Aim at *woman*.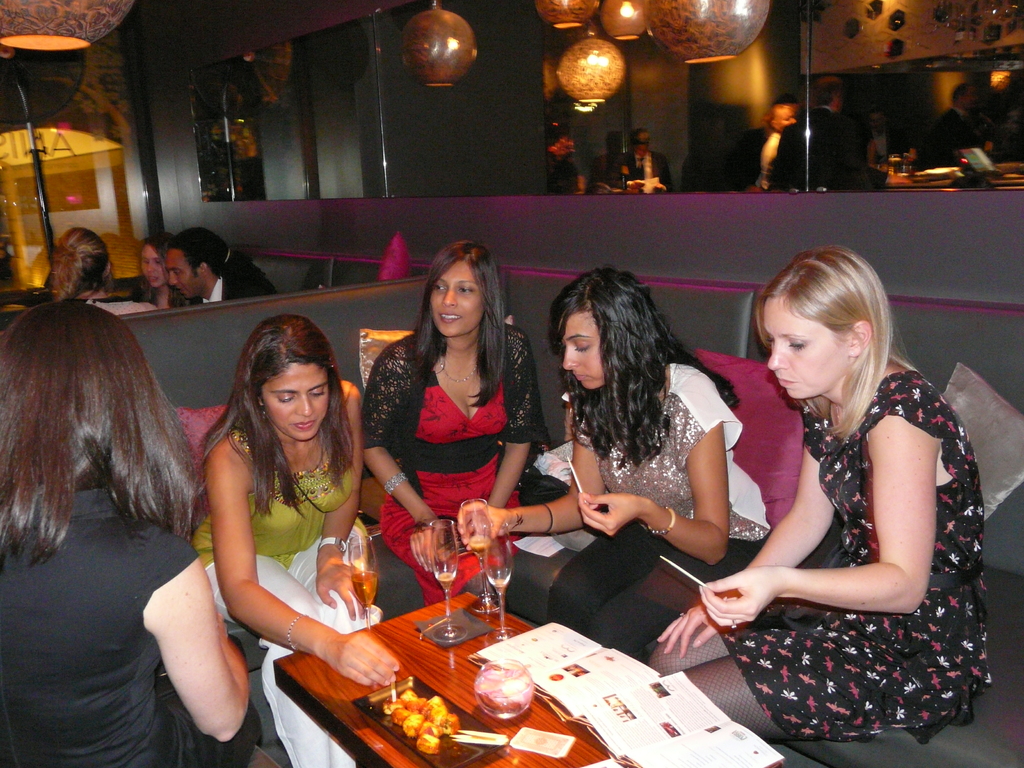
Aimed at {"left": 451, "top": 268, "right": 768, "bottom": 666}.
